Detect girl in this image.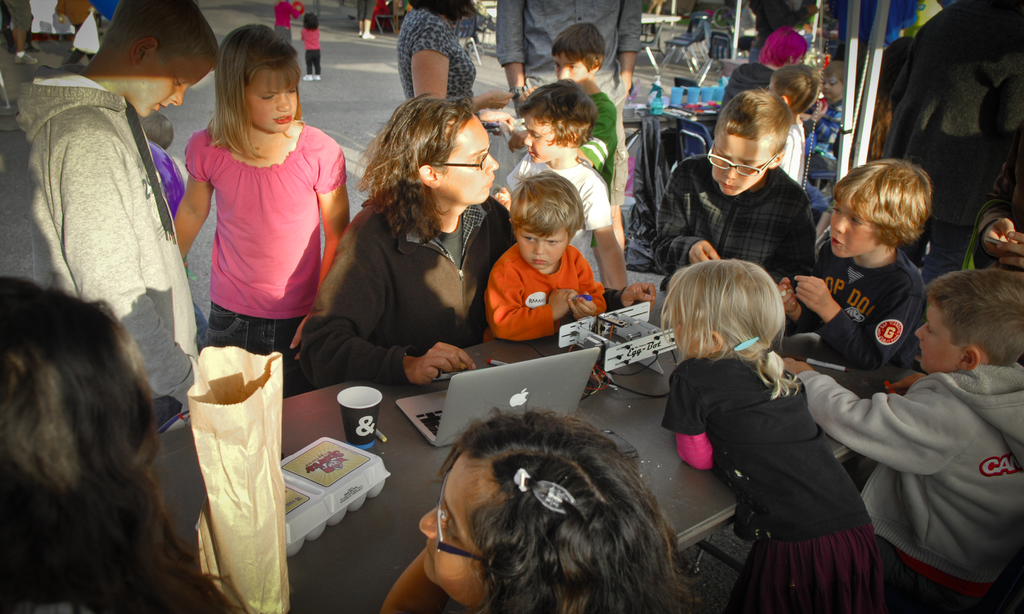
Detection: [298,13,321,78].
